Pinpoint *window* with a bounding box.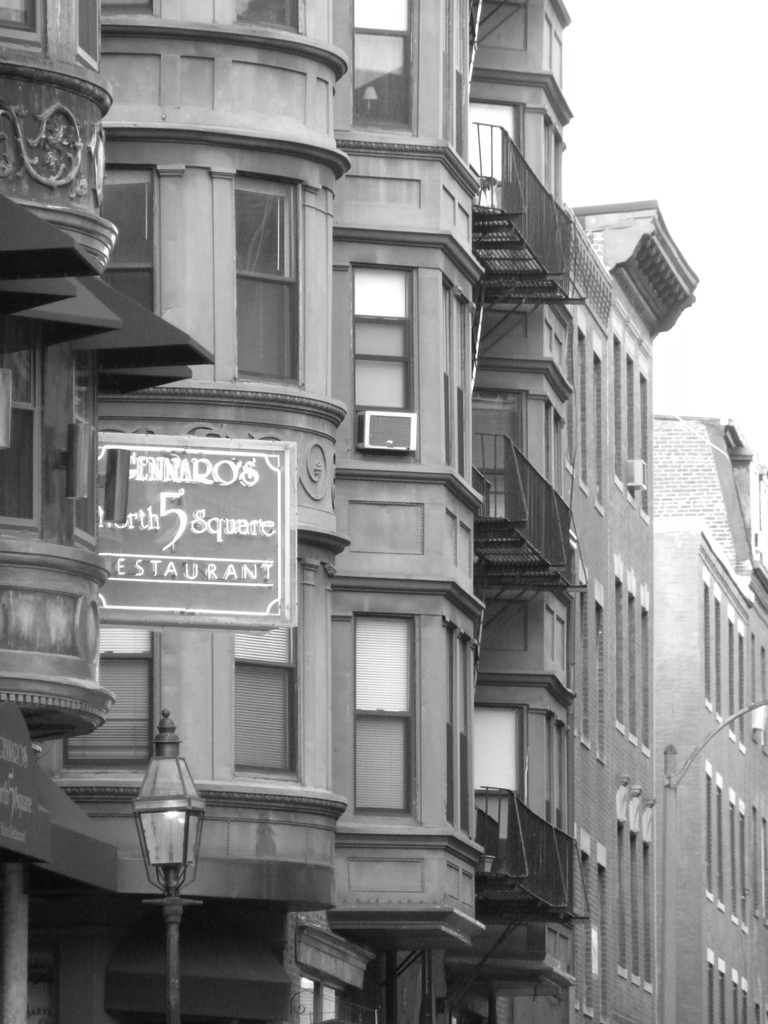
x1=0 y1=319 x2=40 y2=541.
